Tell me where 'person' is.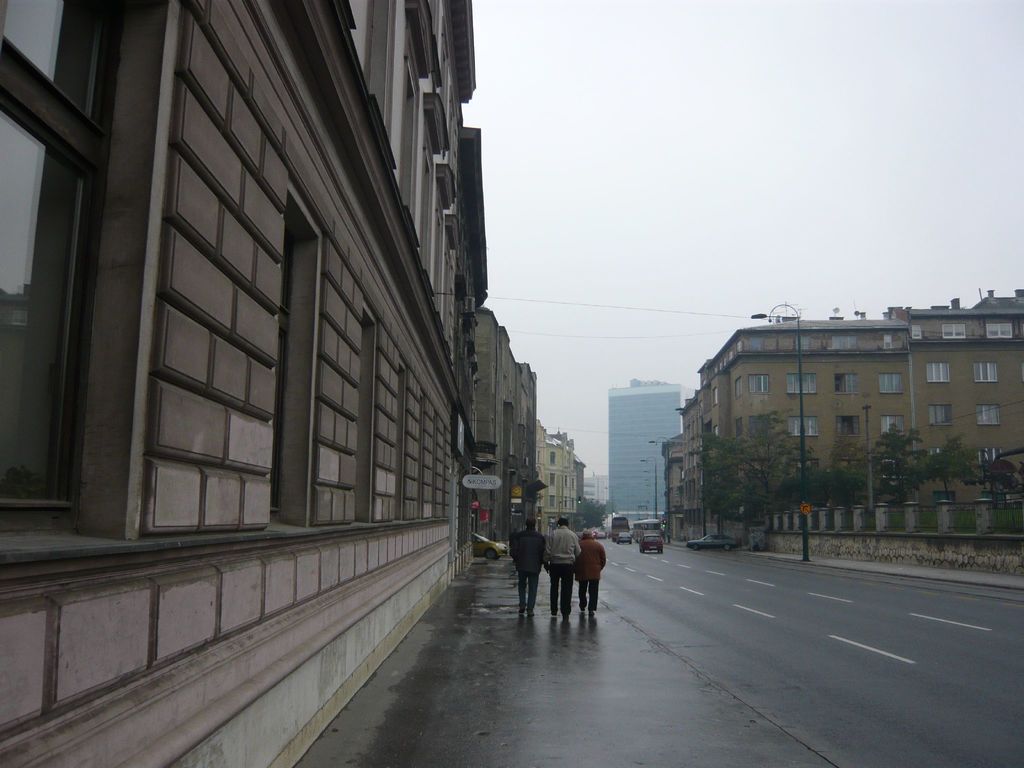
'person' is at (512,520,543,613).
